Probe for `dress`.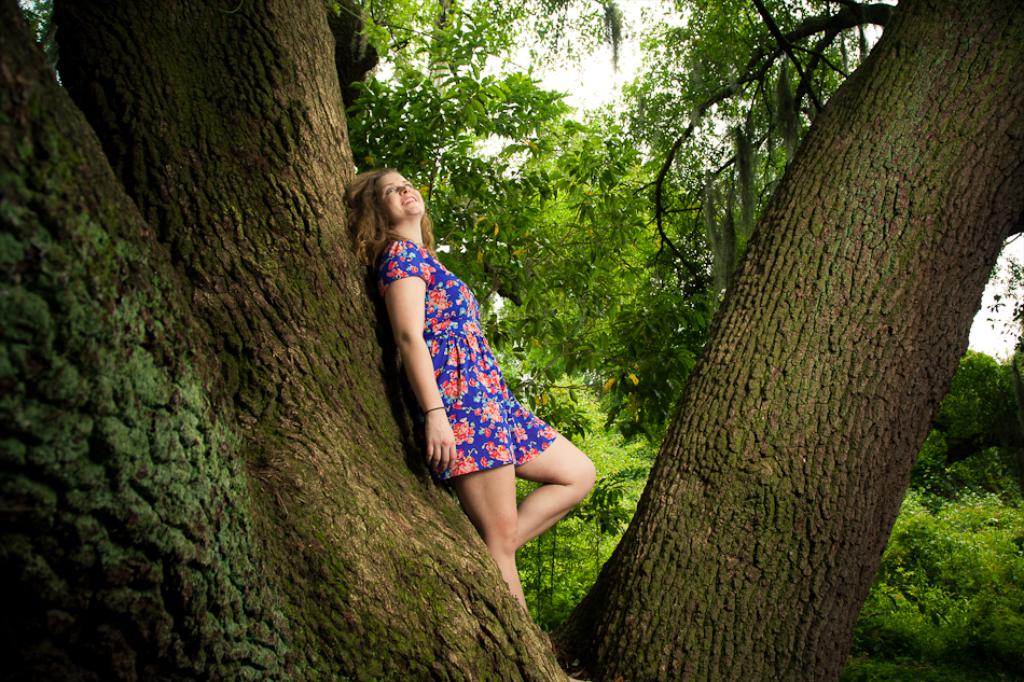
Probe result: {"x1": 379, "y1": 238, "x2": 554, "y2": 483}.
